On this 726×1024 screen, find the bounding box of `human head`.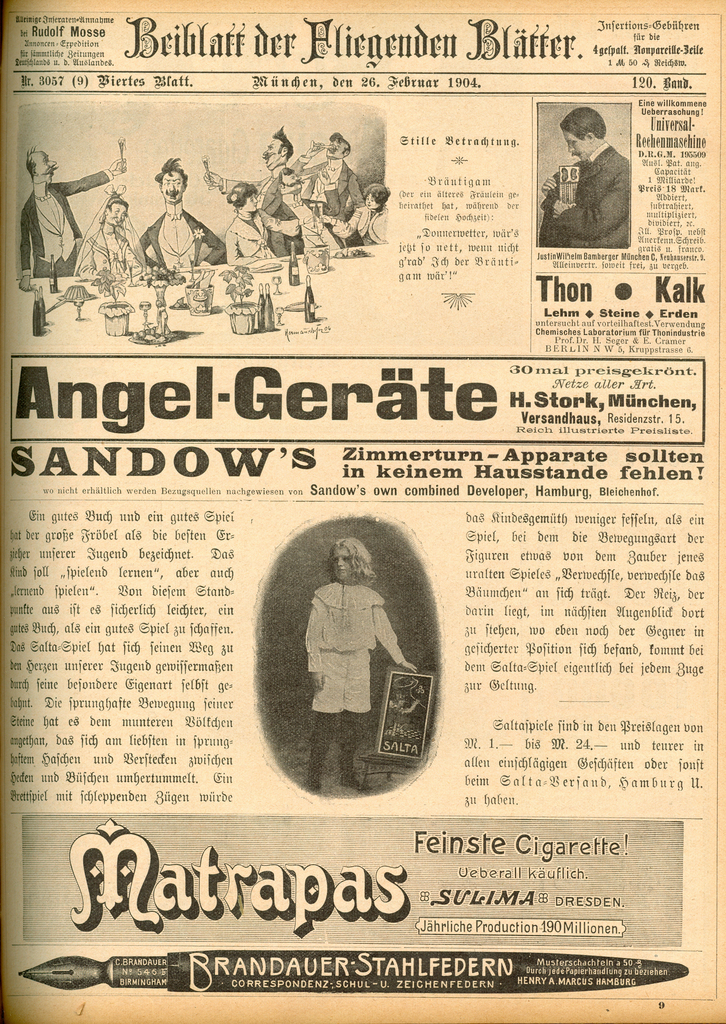
Bounding box: bbox=[328, 536, 370, 578].
